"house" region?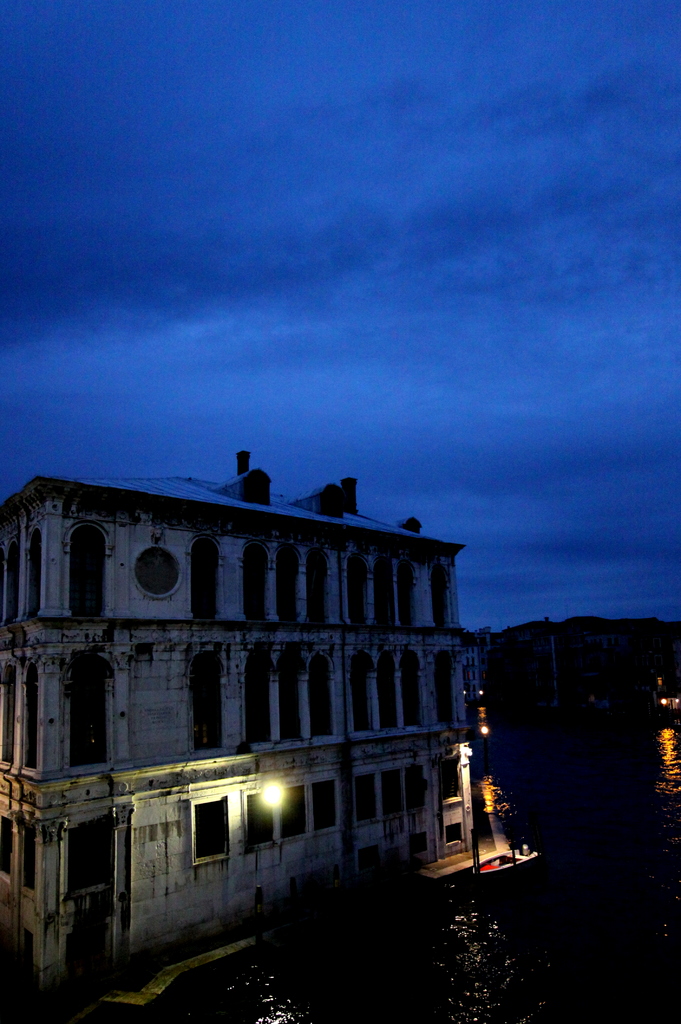
locate(0, 445, 466, 1005)
